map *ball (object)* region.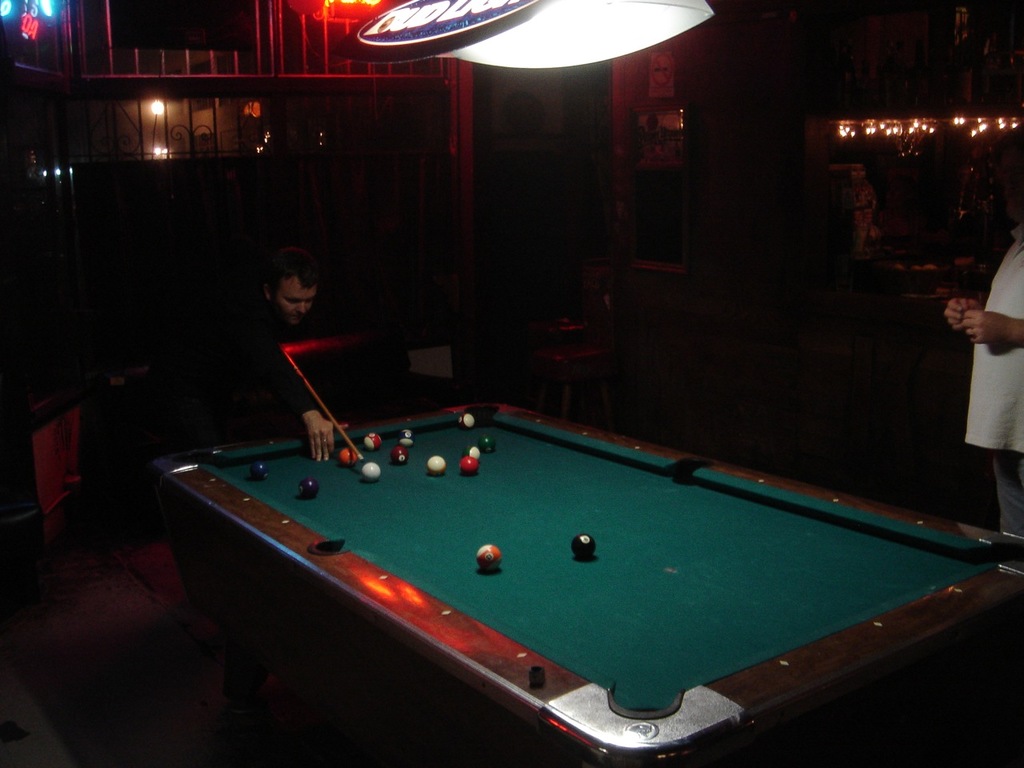
Mapped to <box>248,462,272,484</box>.
